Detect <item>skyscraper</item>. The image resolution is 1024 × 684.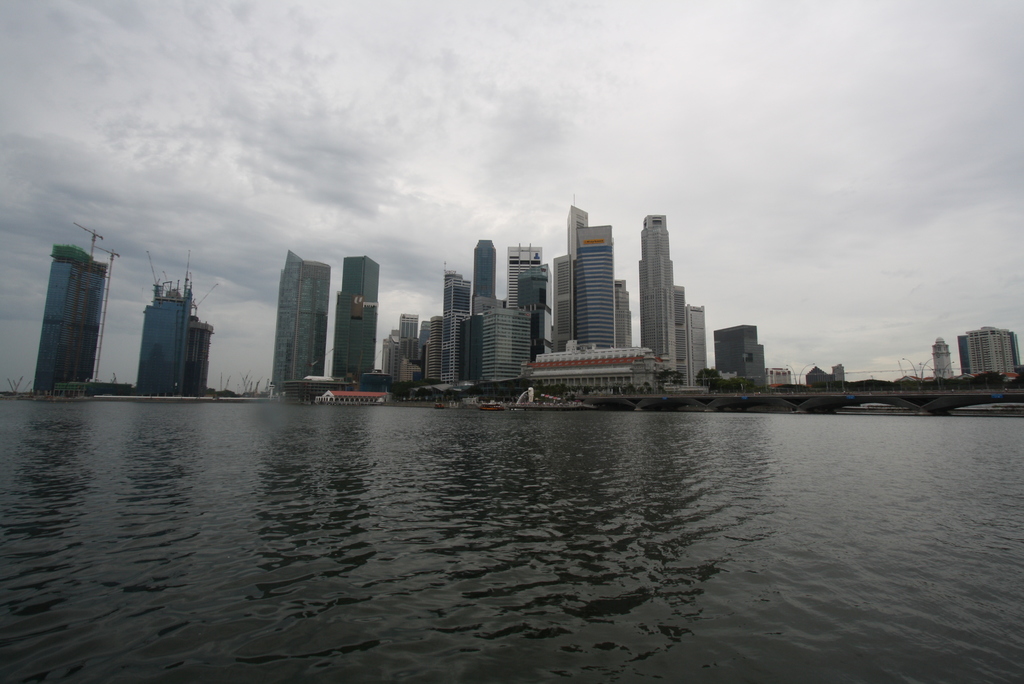
<box>678,284,704,379</box>.
